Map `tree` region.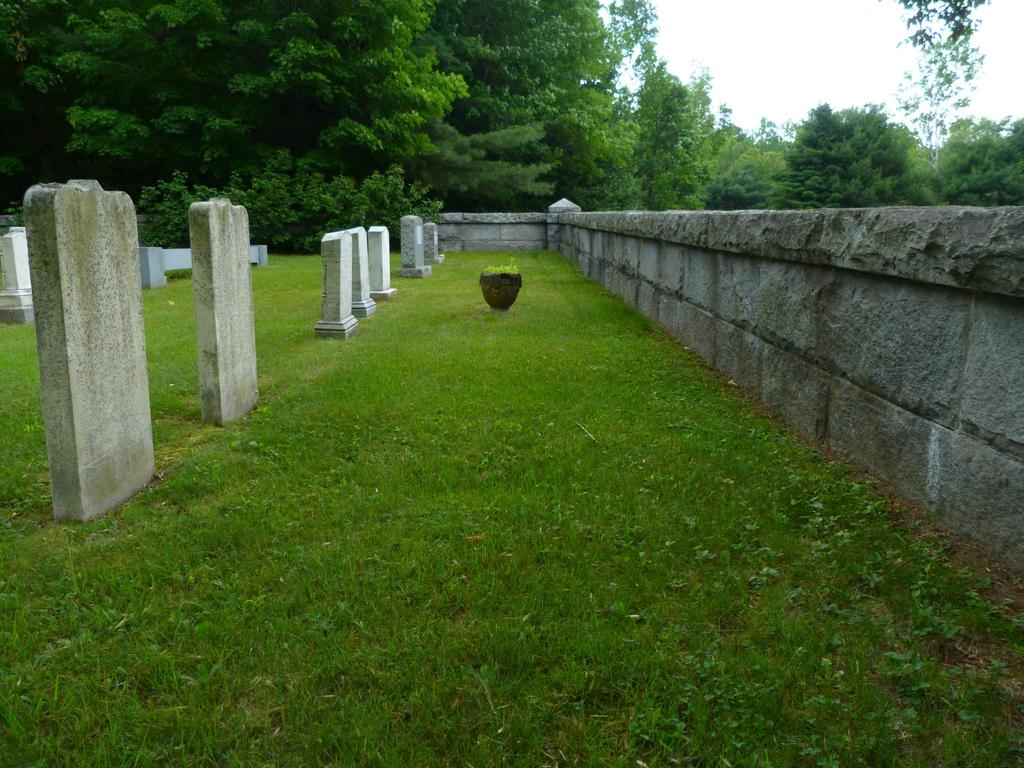
Mapped to region(0, 0, 451, 200).
